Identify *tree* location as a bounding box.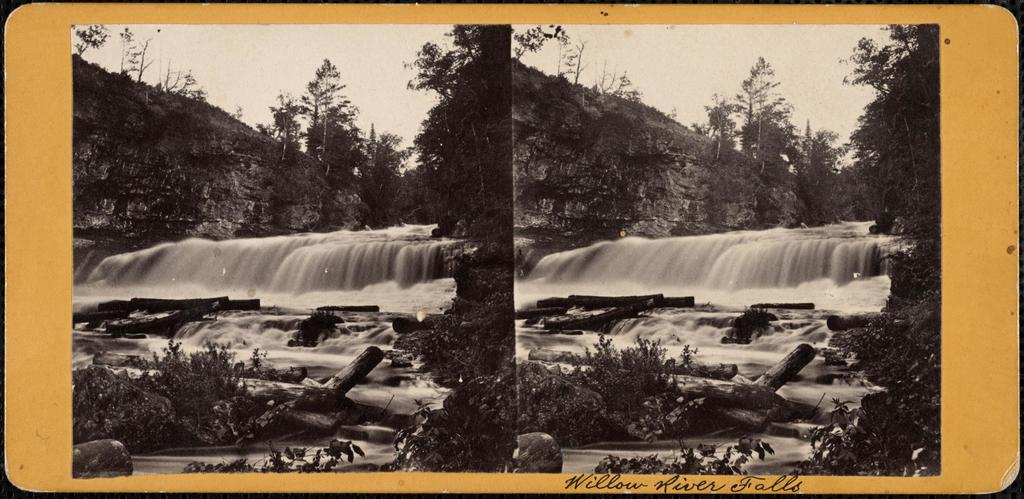
<box>284,62,363,174</box>.
